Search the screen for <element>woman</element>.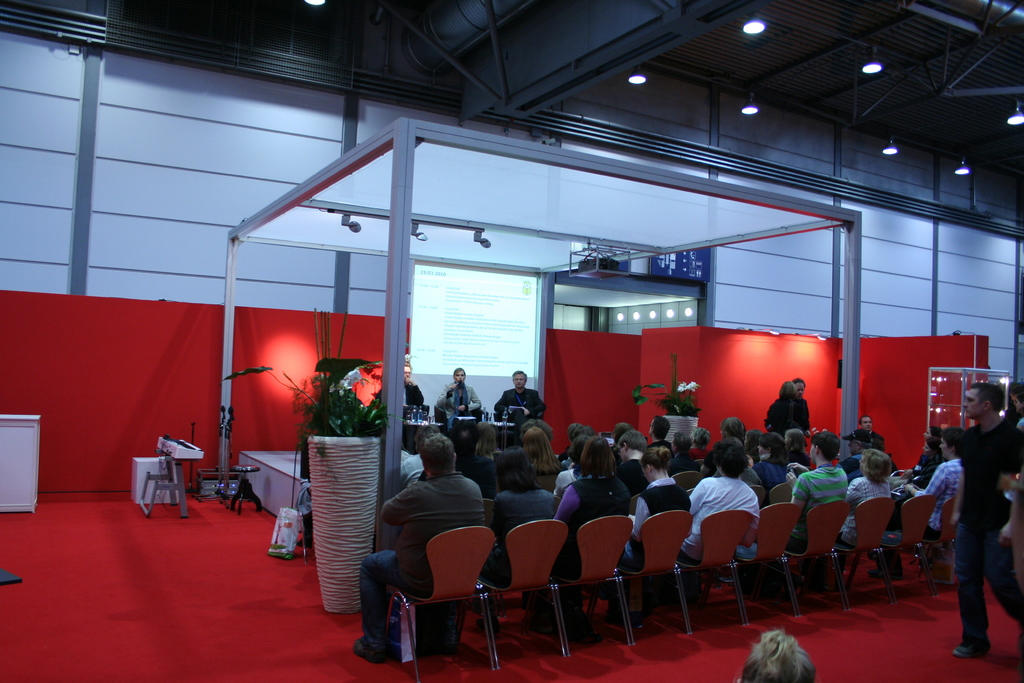
Found at bbox(829, 446, 902, 584).
